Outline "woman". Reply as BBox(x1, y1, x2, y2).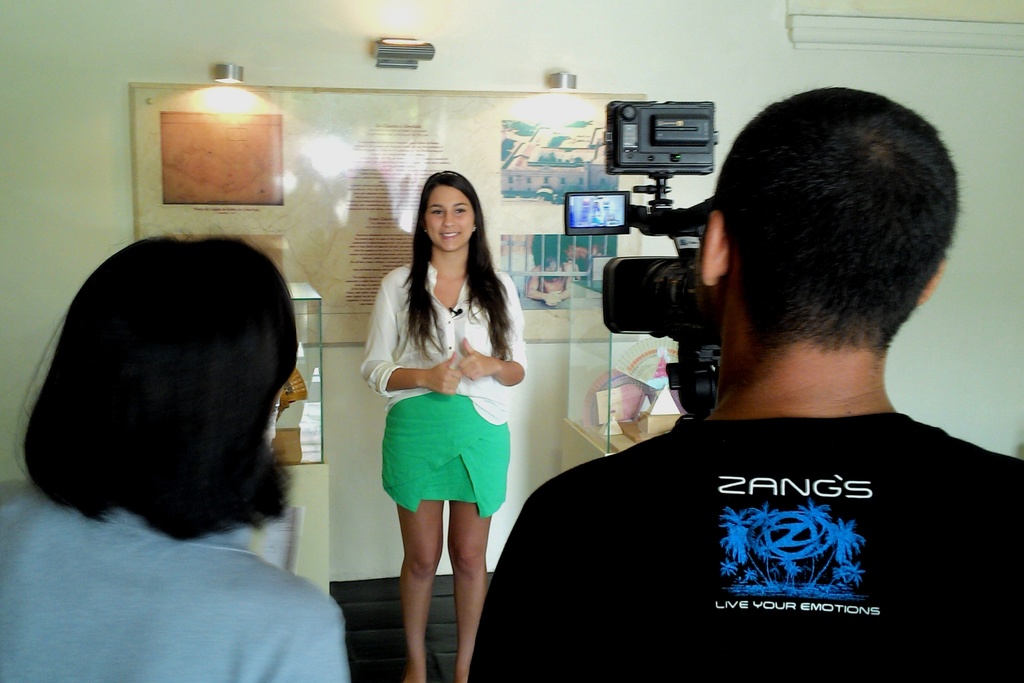
BBox(355, 175, 532, 632).
